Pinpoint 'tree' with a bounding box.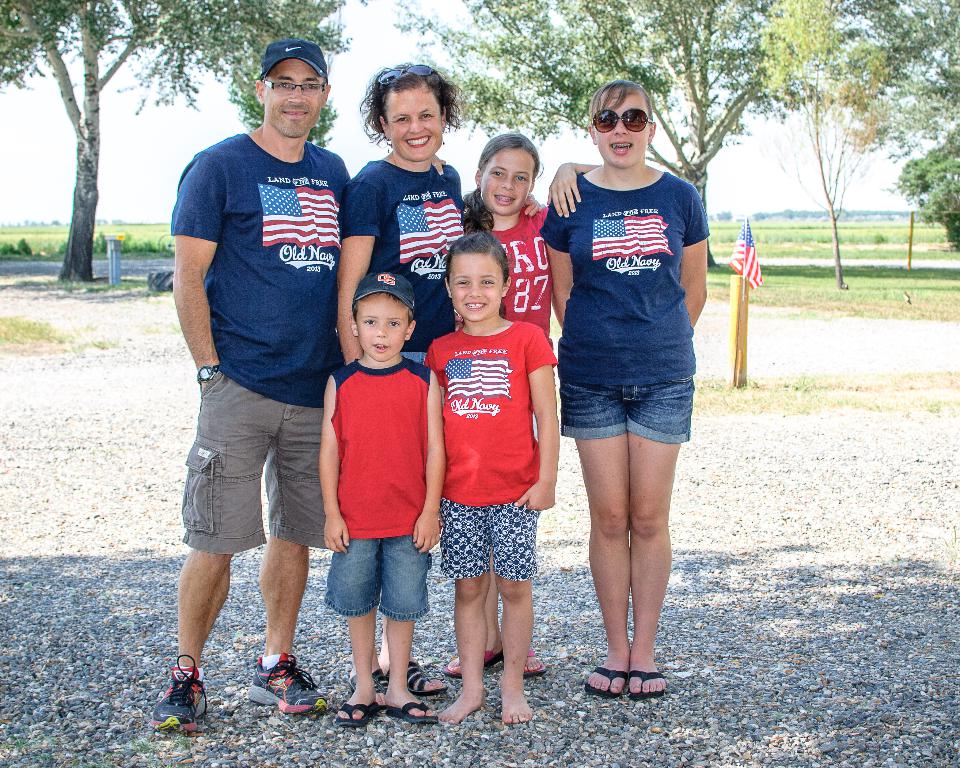
{"left": 414, "top": 0, "right": 802, "bottom": 257}.
